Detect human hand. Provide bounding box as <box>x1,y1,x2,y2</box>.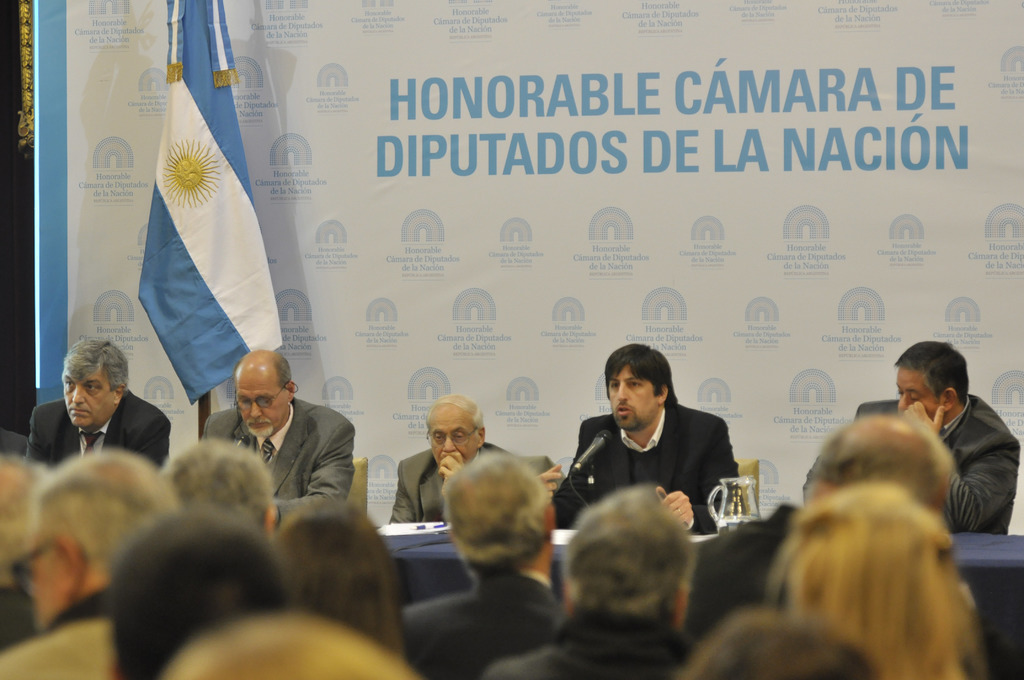
<box>655,487,695,531</box>.
